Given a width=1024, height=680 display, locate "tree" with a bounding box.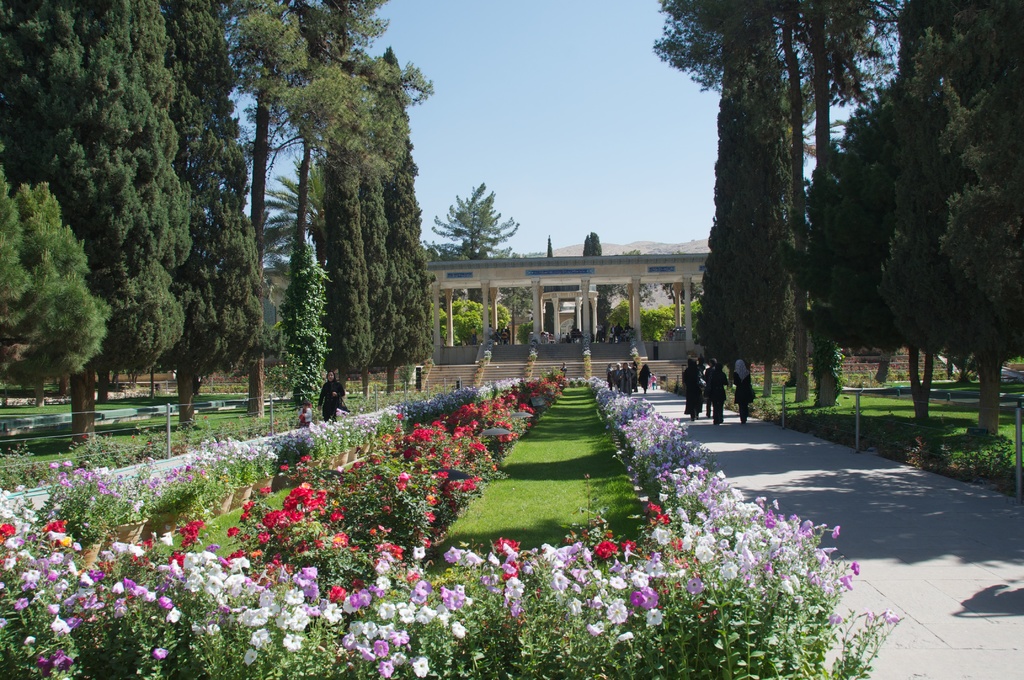
Located: l=541, t=234, r=552, b=336.
